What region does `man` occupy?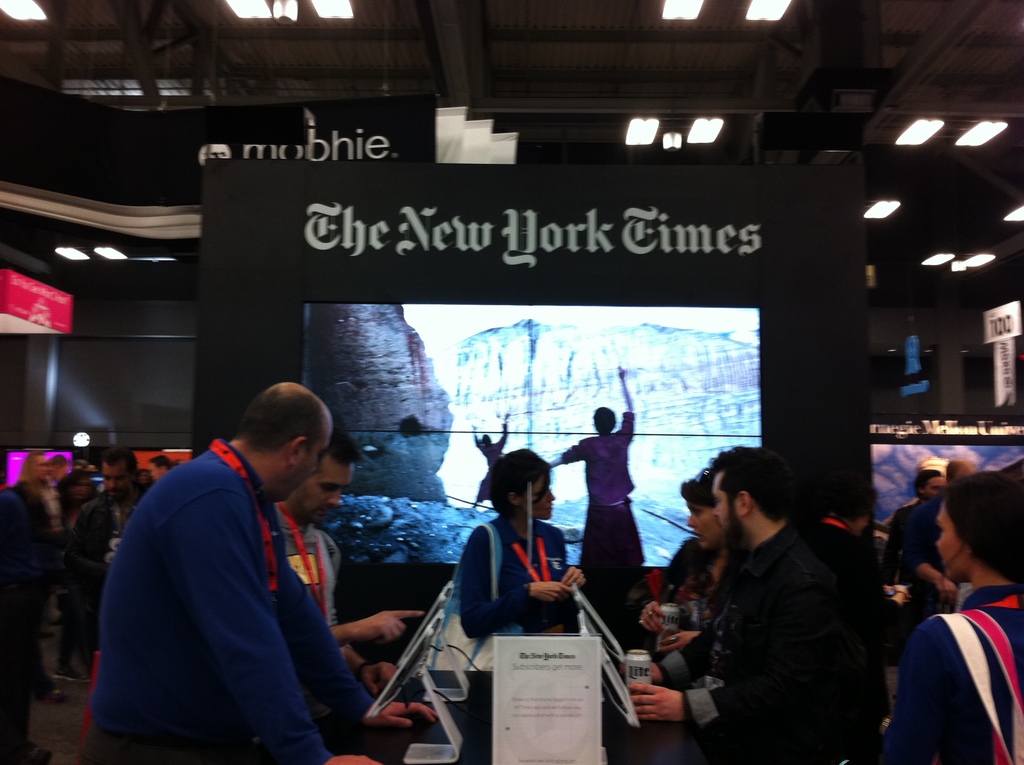
[276,429,420,687].
